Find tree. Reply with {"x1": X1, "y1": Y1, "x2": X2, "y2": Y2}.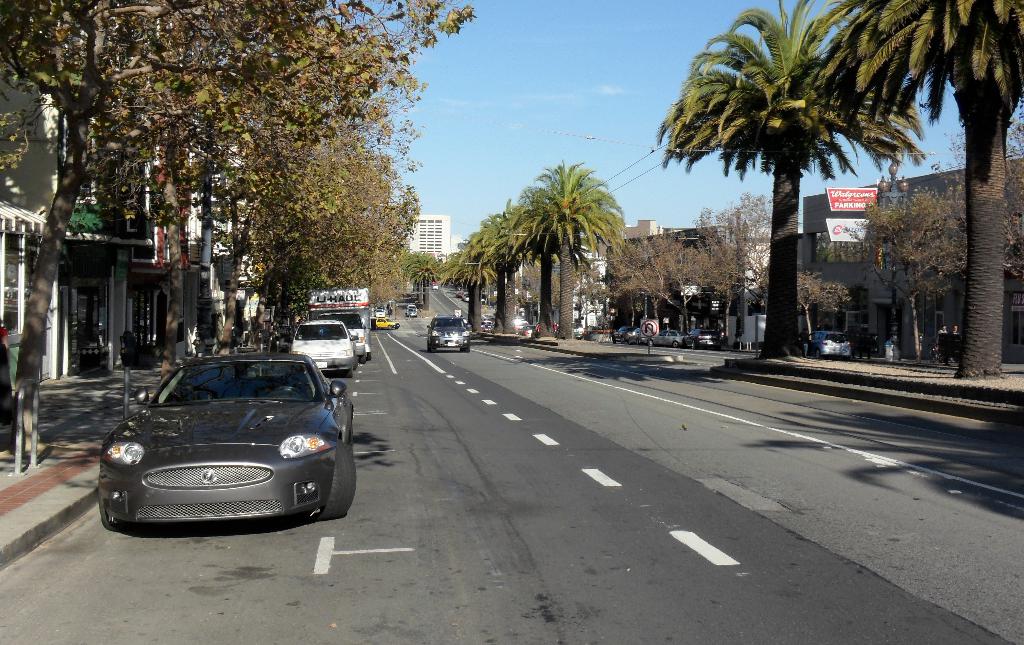
{"x1": 435, "y1": 243, "x2": 480, "y2": 343}.
